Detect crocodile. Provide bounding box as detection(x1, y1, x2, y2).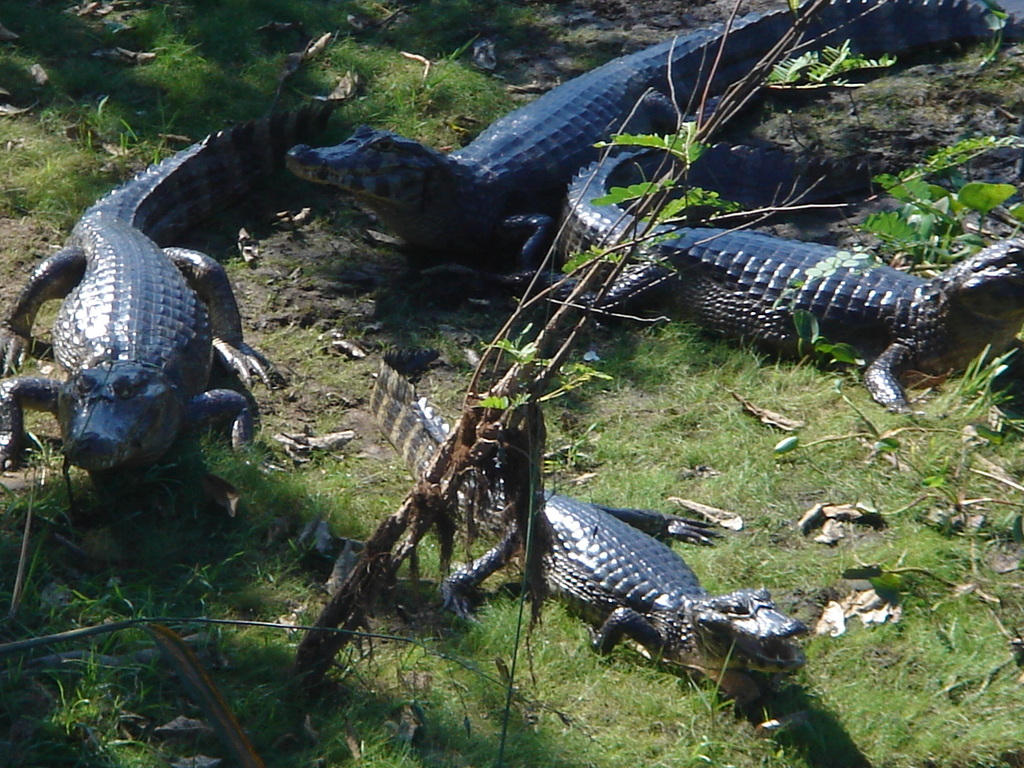
detection(2, 101, 334, 477).
